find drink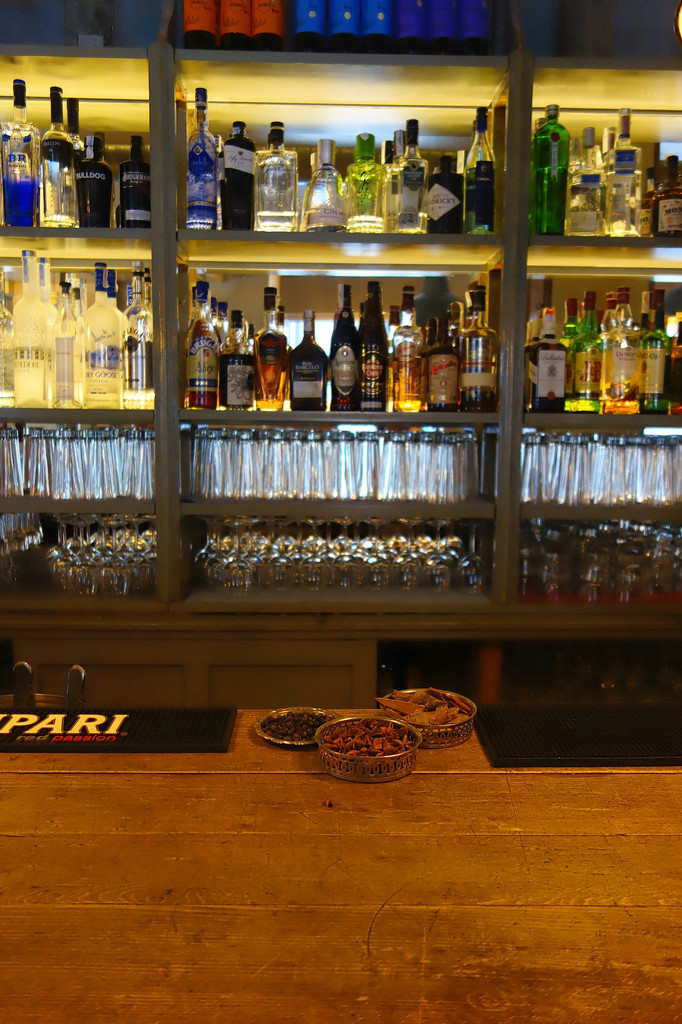
locate(457, 290, 502, 412)
